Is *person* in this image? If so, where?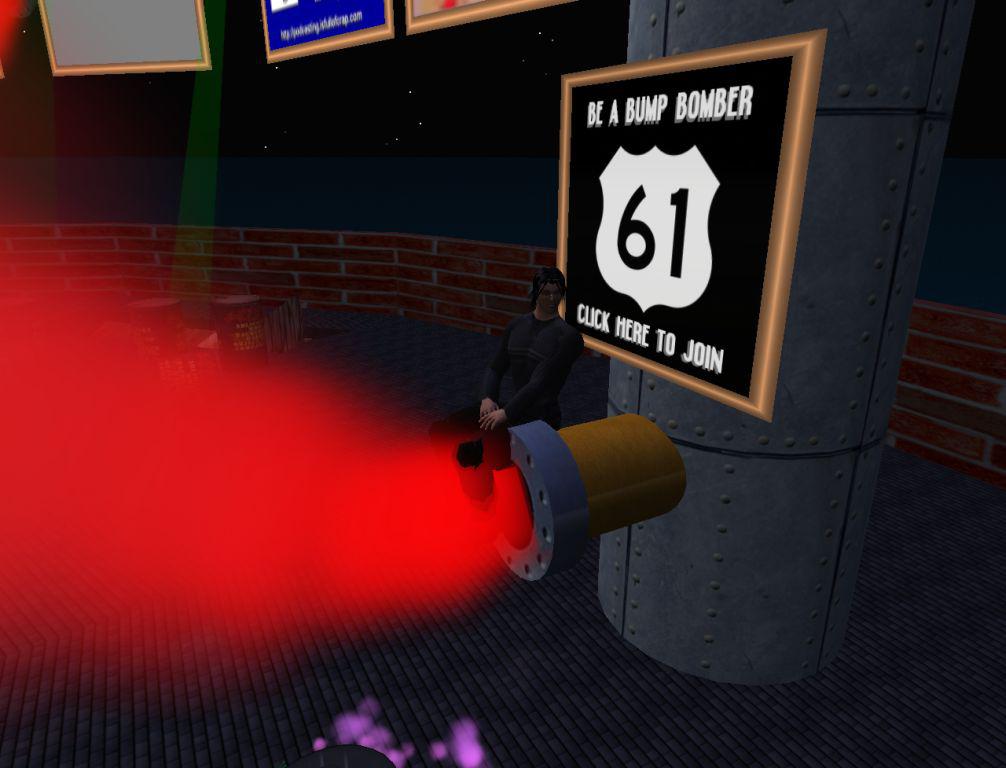
Yes, at bbox=(488, 260, 601, 464).
